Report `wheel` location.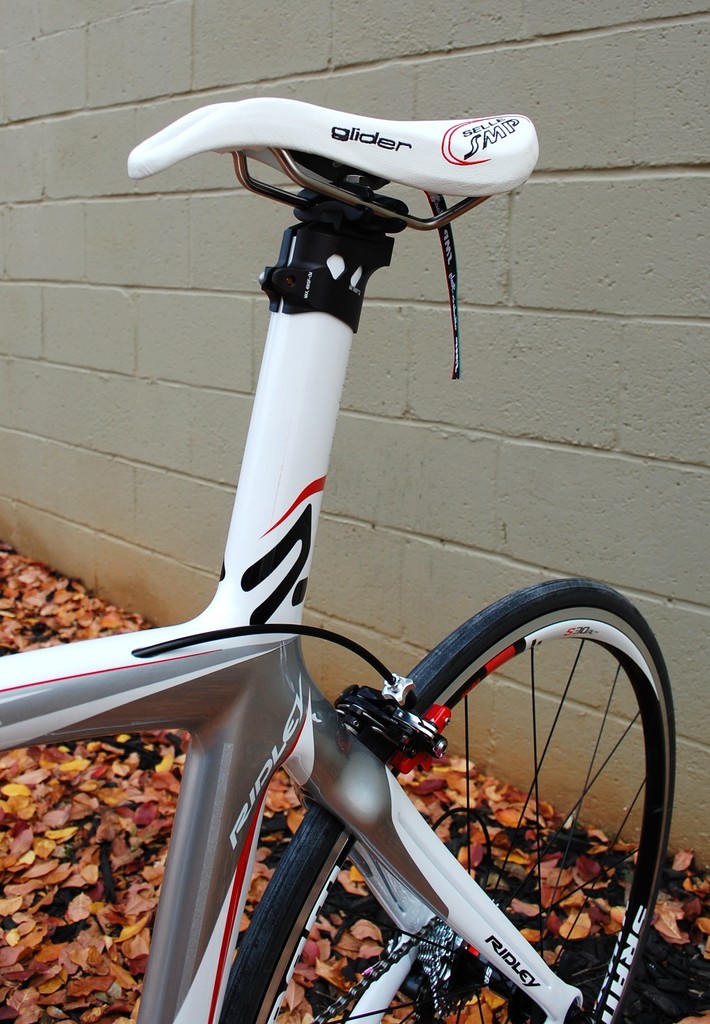
Report: select_region(218, 580, 678, 1023).
